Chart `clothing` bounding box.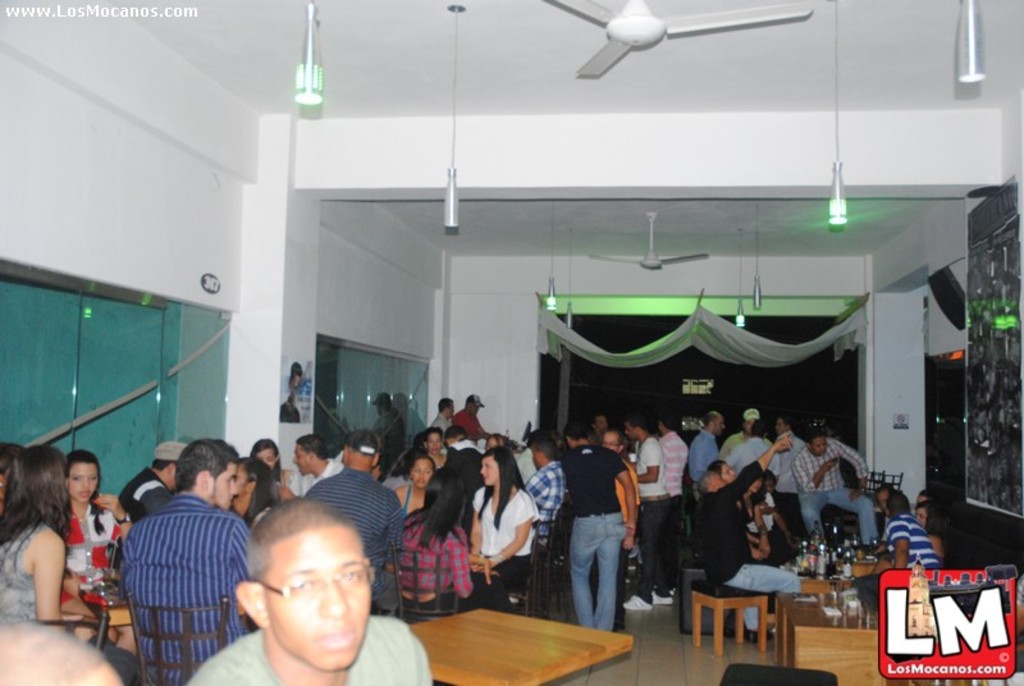
Charted: 696 471 801 630.
